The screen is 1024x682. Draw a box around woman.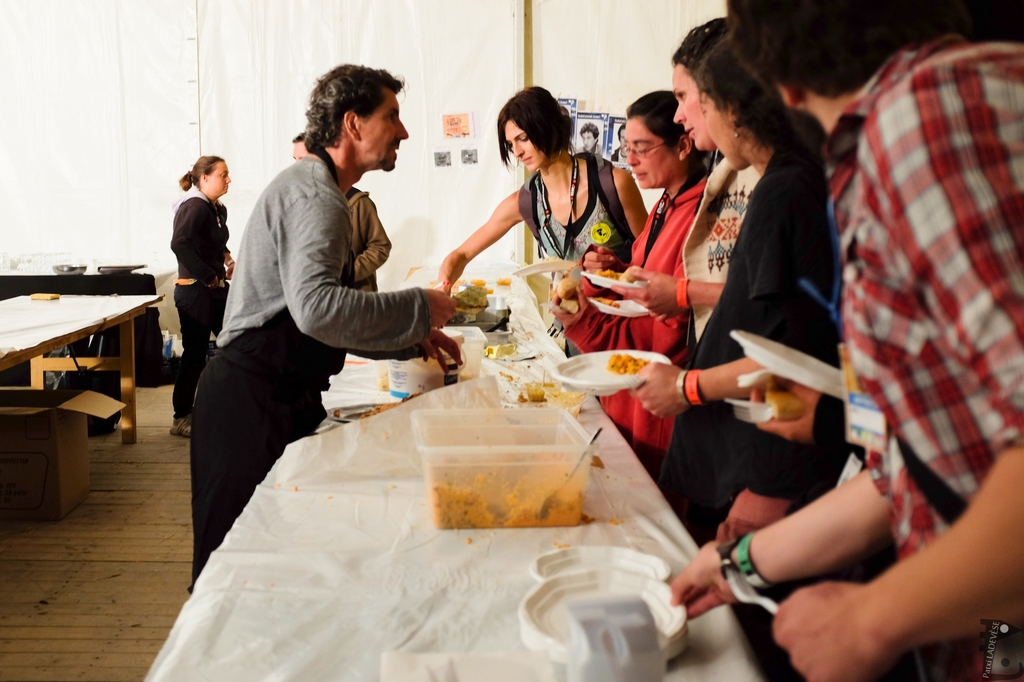
[674,35,871,619].
